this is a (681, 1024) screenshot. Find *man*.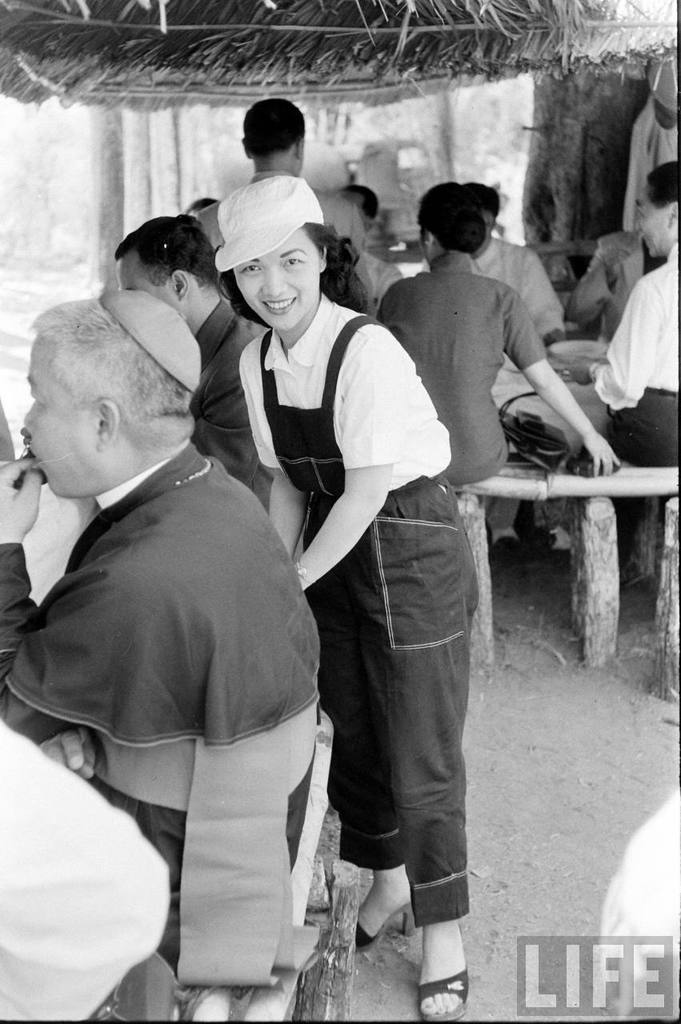
Bounding box: [5, 246, 321, 892].
